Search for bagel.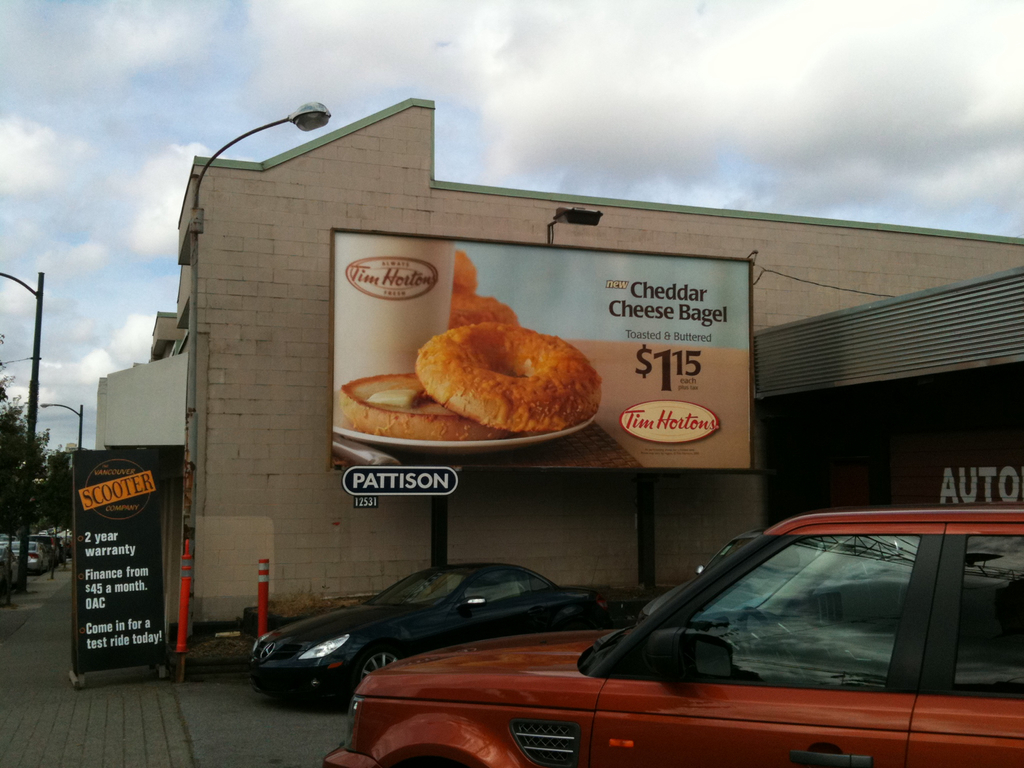
Found at box=[413, 318, 602, 437].
